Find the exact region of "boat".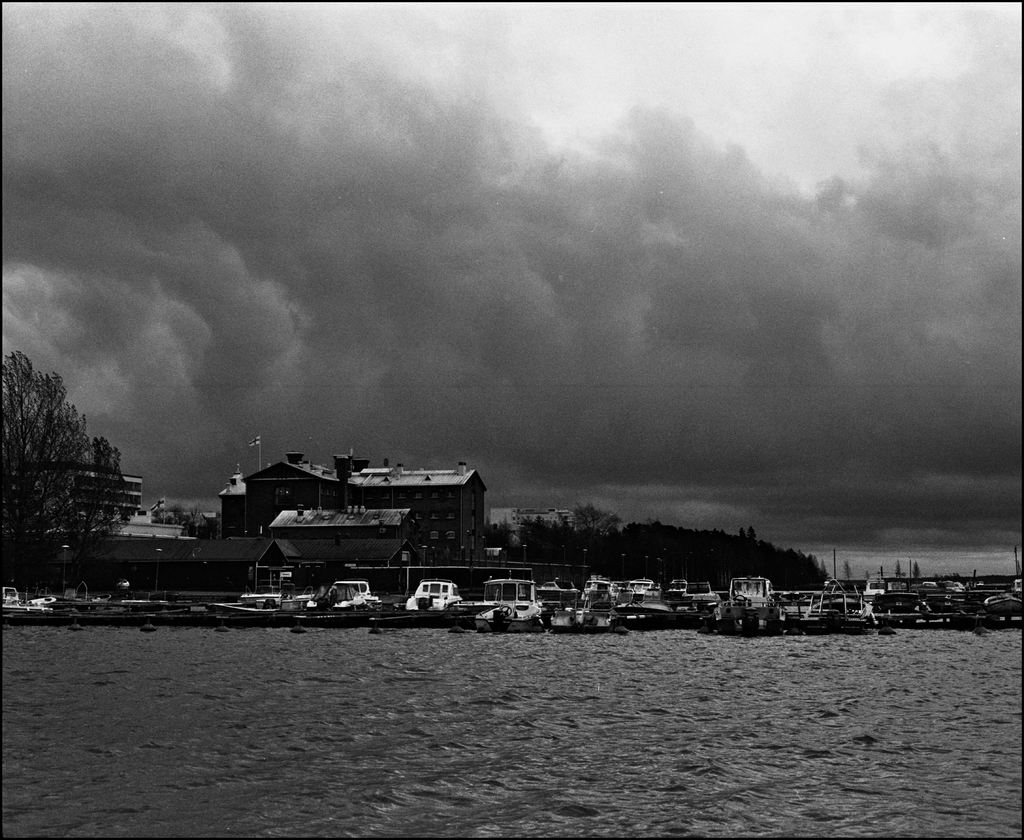
Exact region: <box>305,576,376,616</box>.
